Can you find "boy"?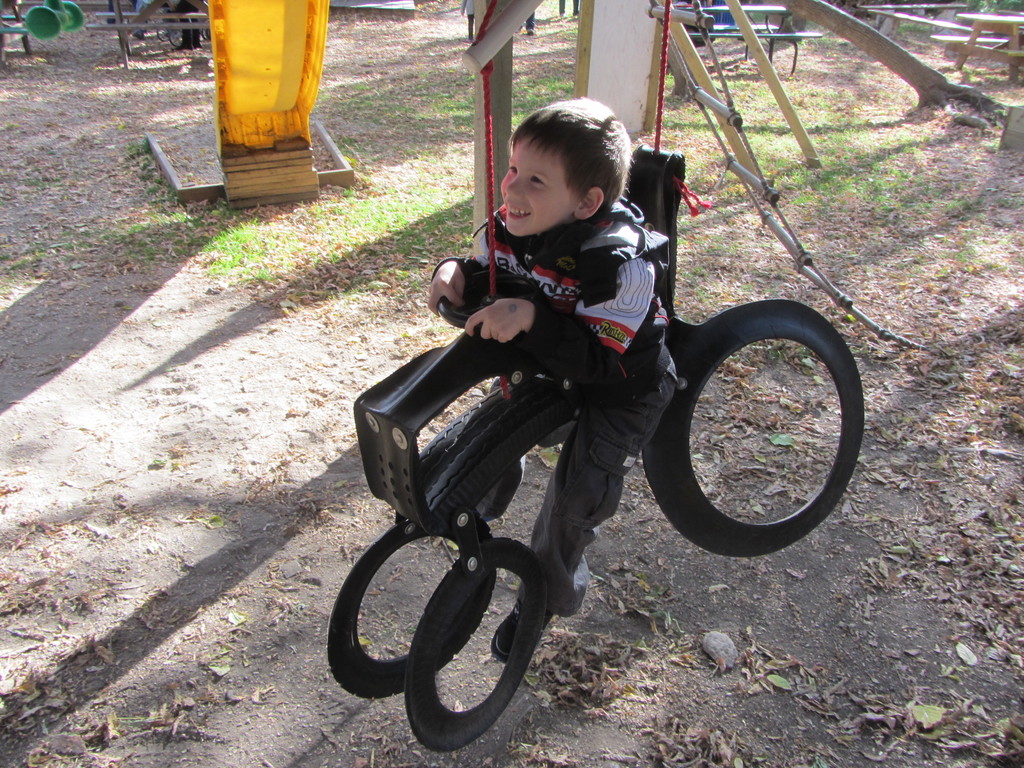
Yes, bounding box: (420, 91, 680, 664).
